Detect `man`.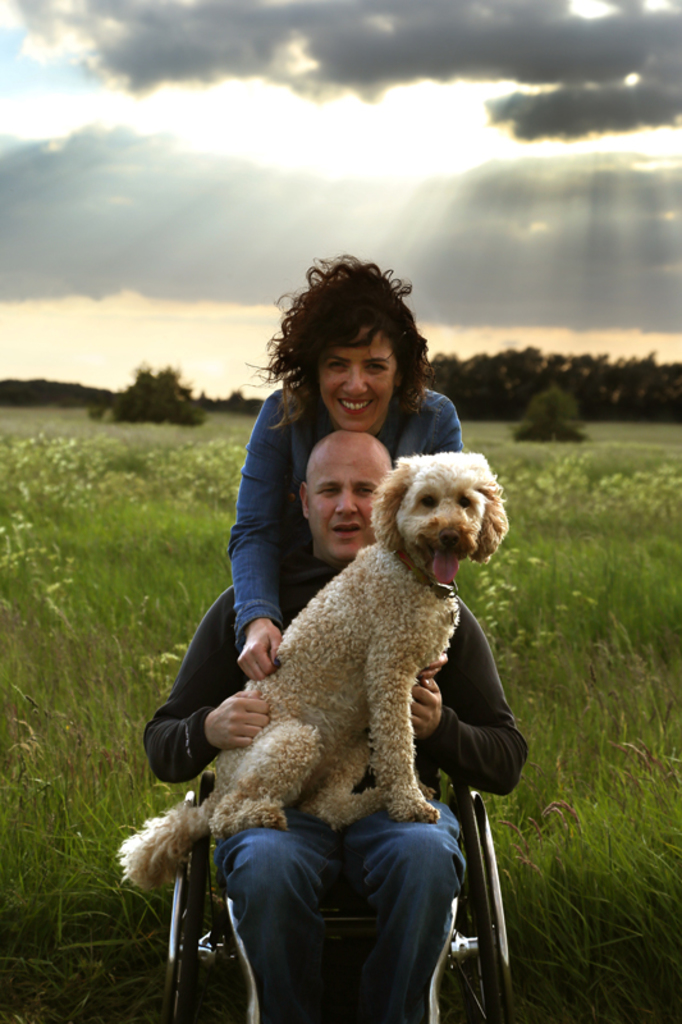
Detected at select_region(133, 453, 549, 975).
